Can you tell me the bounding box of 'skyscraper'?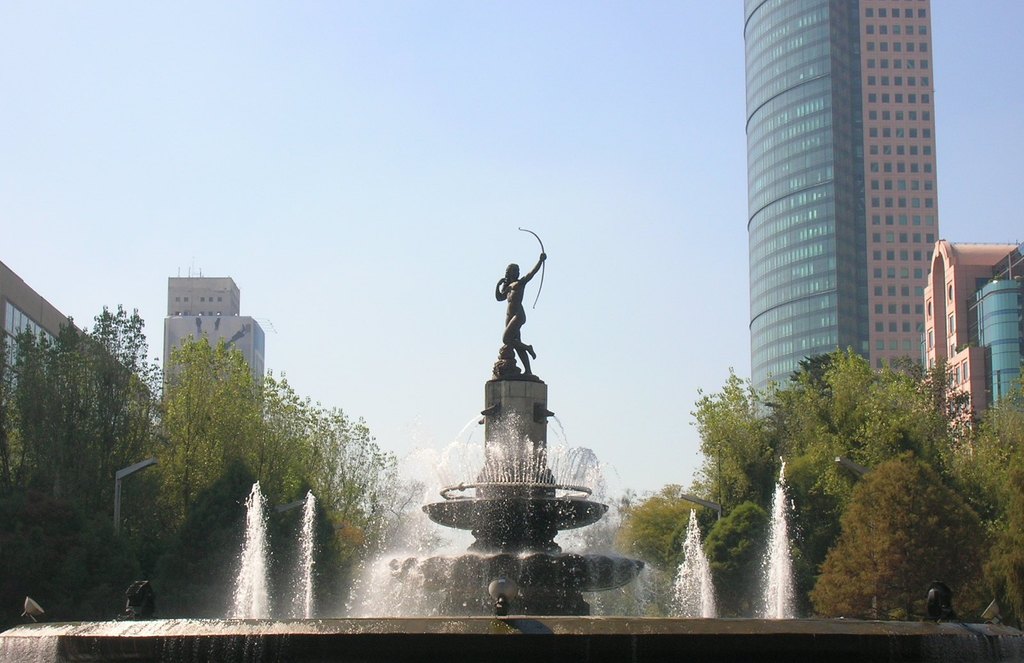
[739, 5, 973, 433].
